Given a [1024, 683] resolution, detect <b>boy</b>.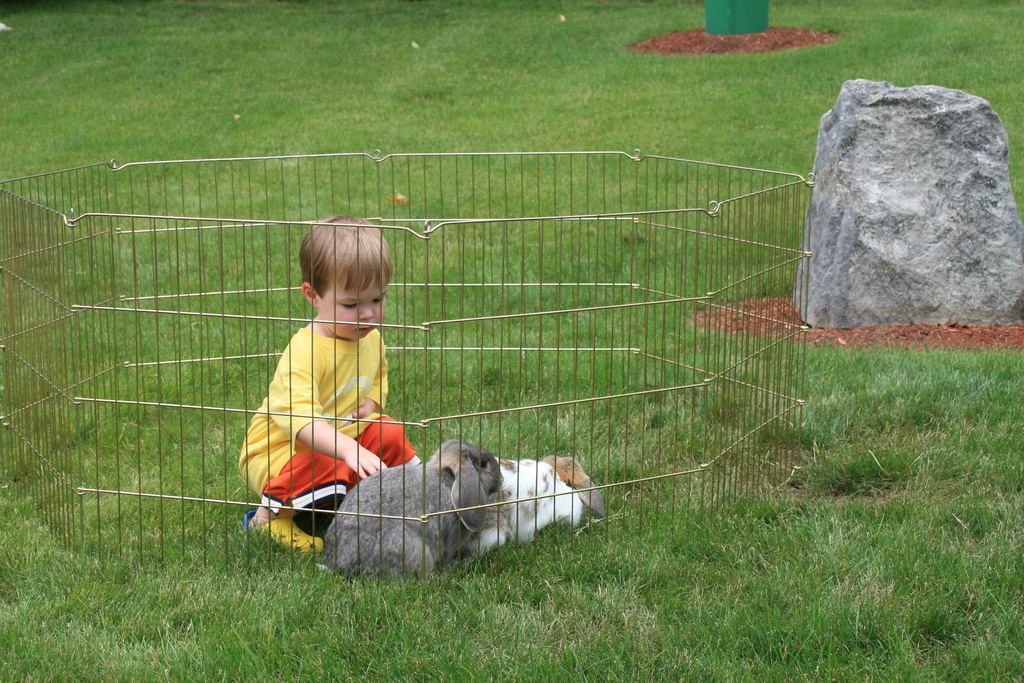
bbox=(237, 215, 422, 551).
